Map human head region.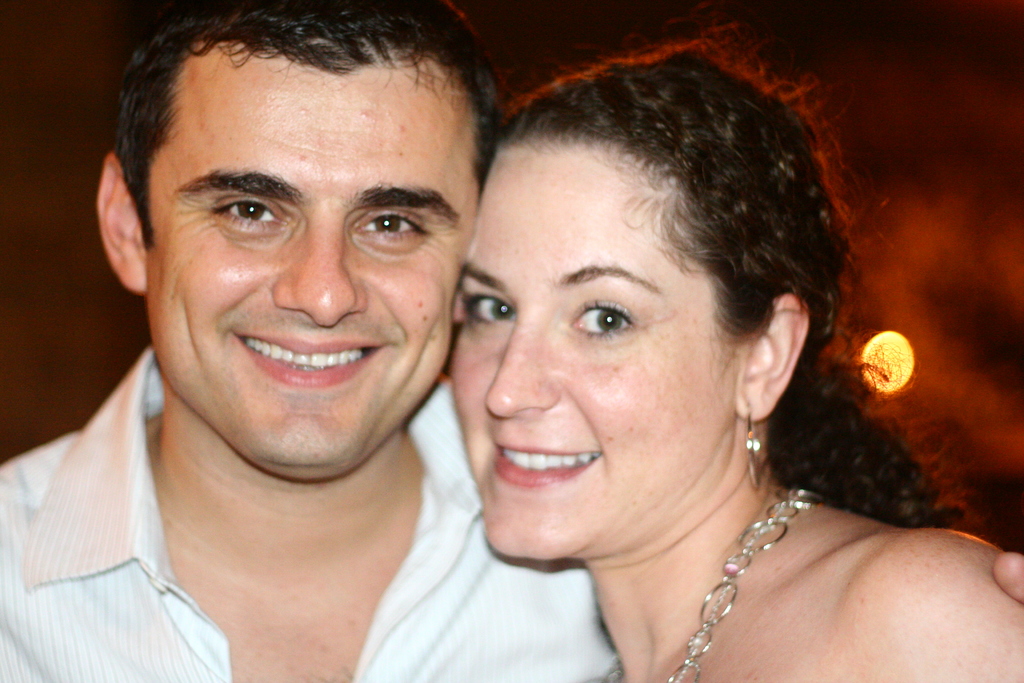
Mapped to <region>115, 12, 493, 390</region>.
